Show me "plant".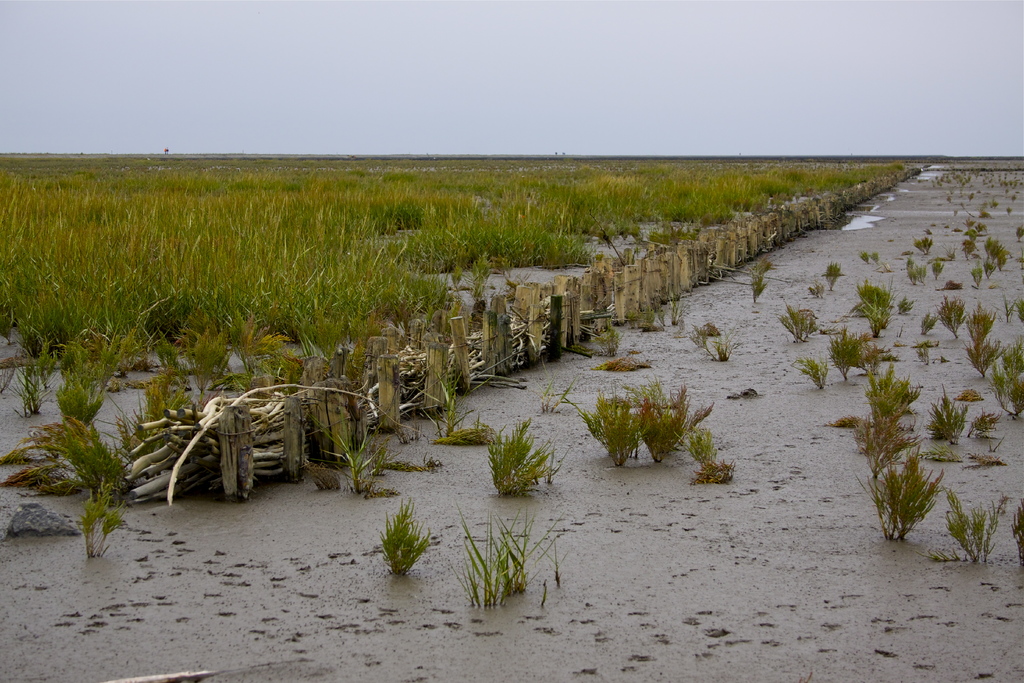
"plant" is here: 916 448 961 463.
